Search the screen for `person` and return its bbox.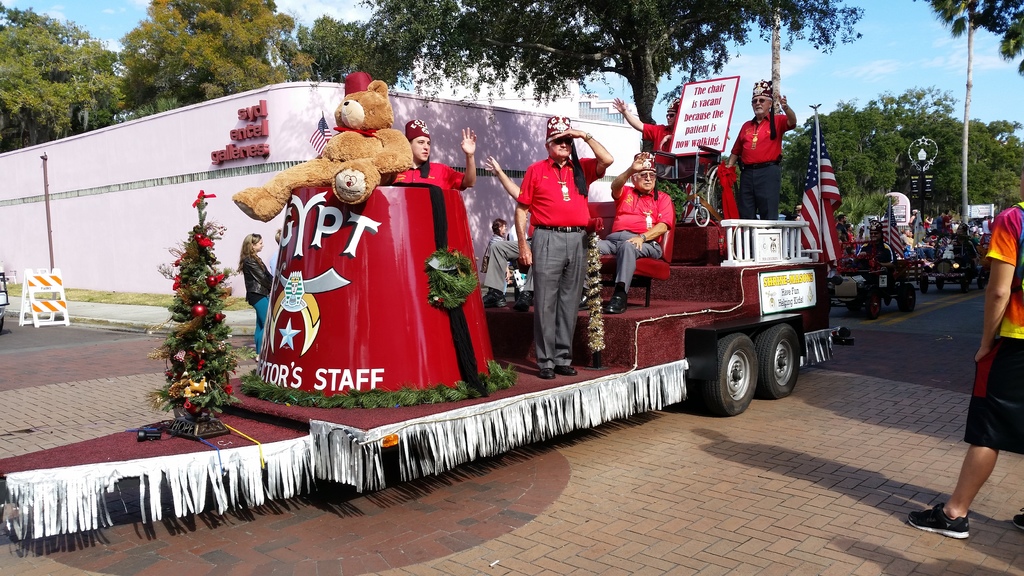
Found: locate(236, 234, 275, 358).
